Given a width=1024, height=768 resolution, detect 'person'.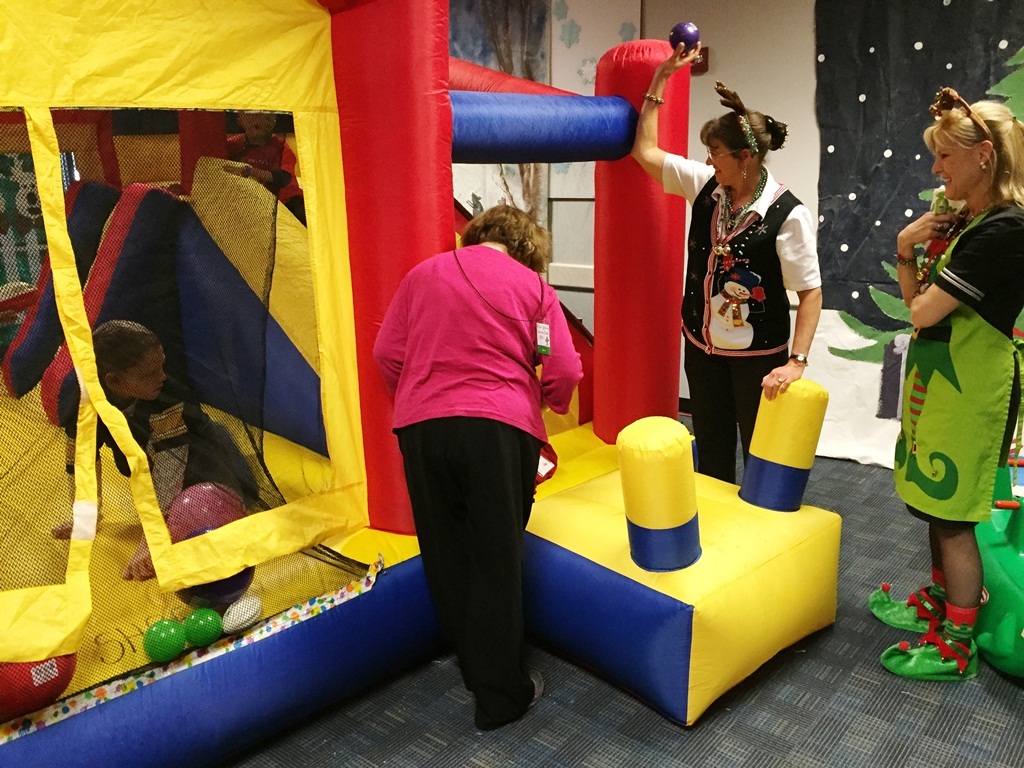
pyautogui.locateOnScreen(627, 37, 823, 490).
